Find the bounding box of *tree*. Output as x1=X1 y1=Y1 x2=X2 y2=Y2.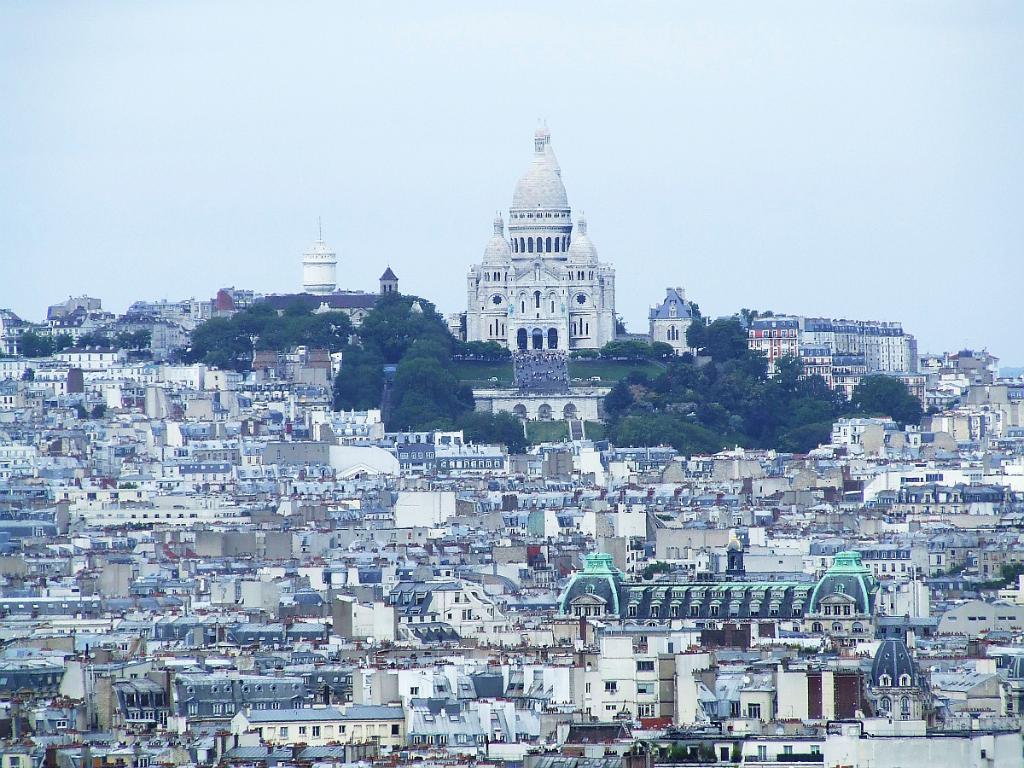
x1=454 y1=331 x2=515 y2=362.
